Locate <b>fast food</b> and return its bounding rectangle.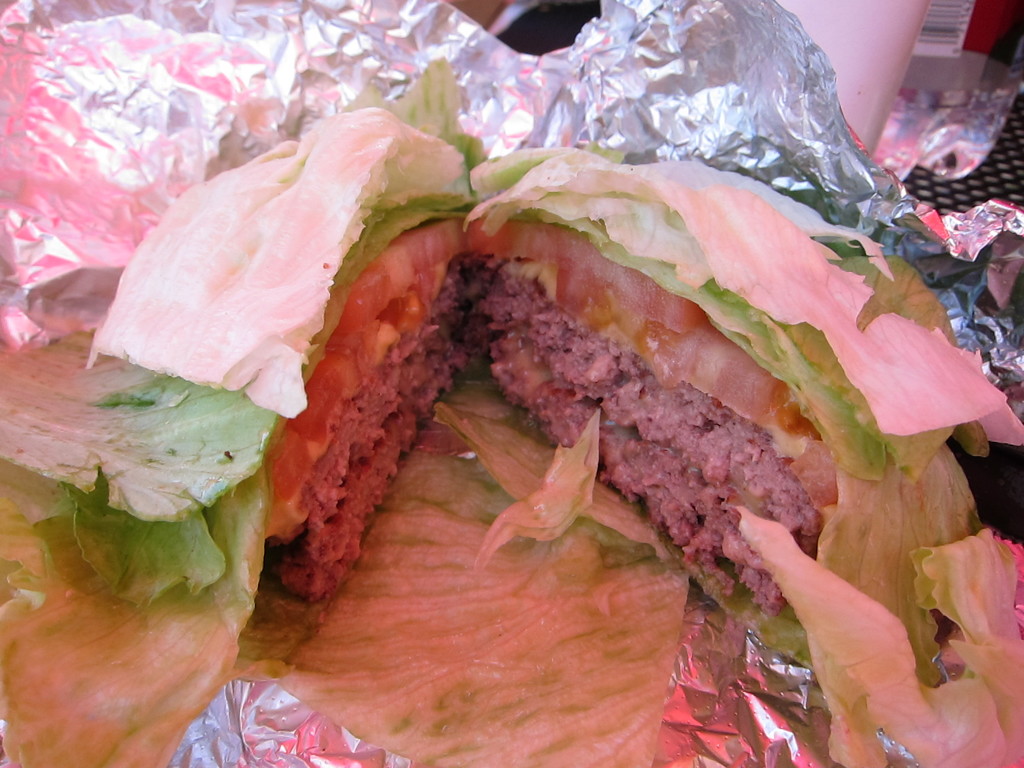
l=59, t=60, r=1023, b=756.
